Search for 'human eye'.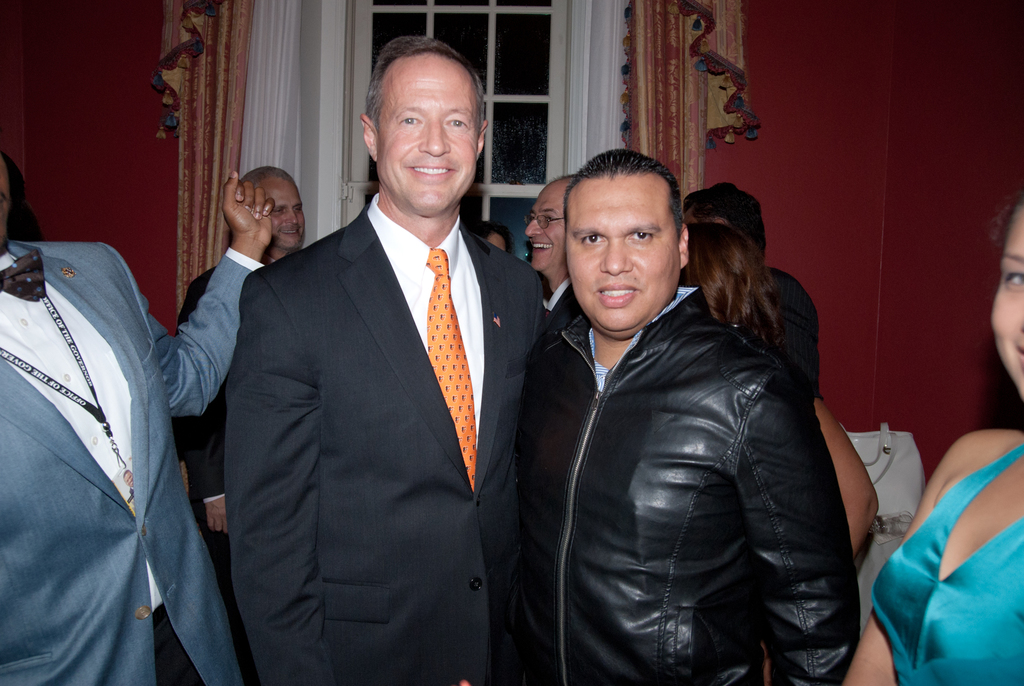
Found at (627, 229, 656, 244).
